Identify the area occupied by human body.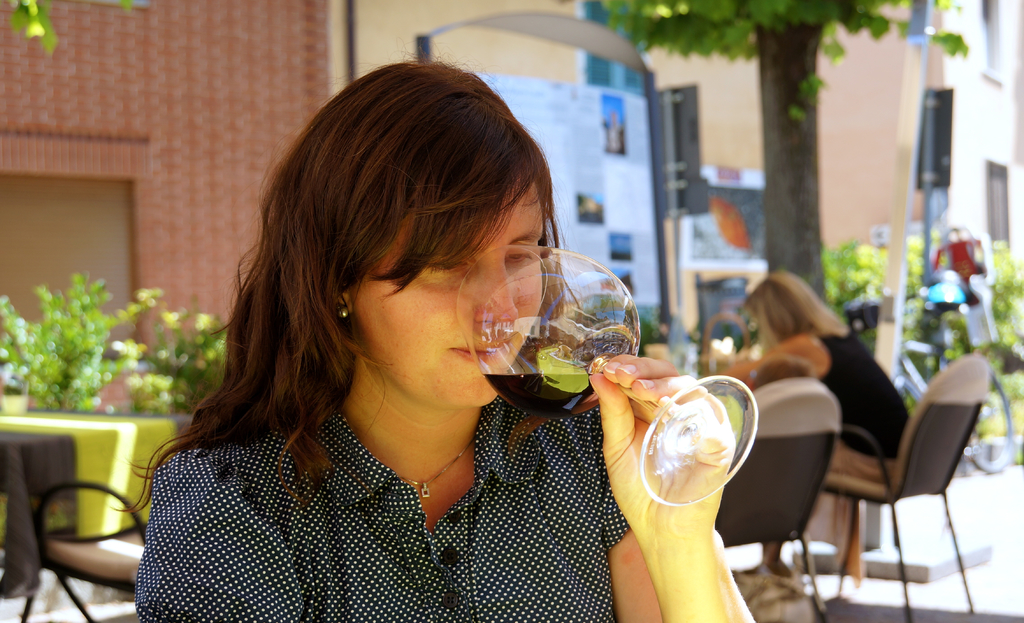
Area: (131, 93, 730, 614).
